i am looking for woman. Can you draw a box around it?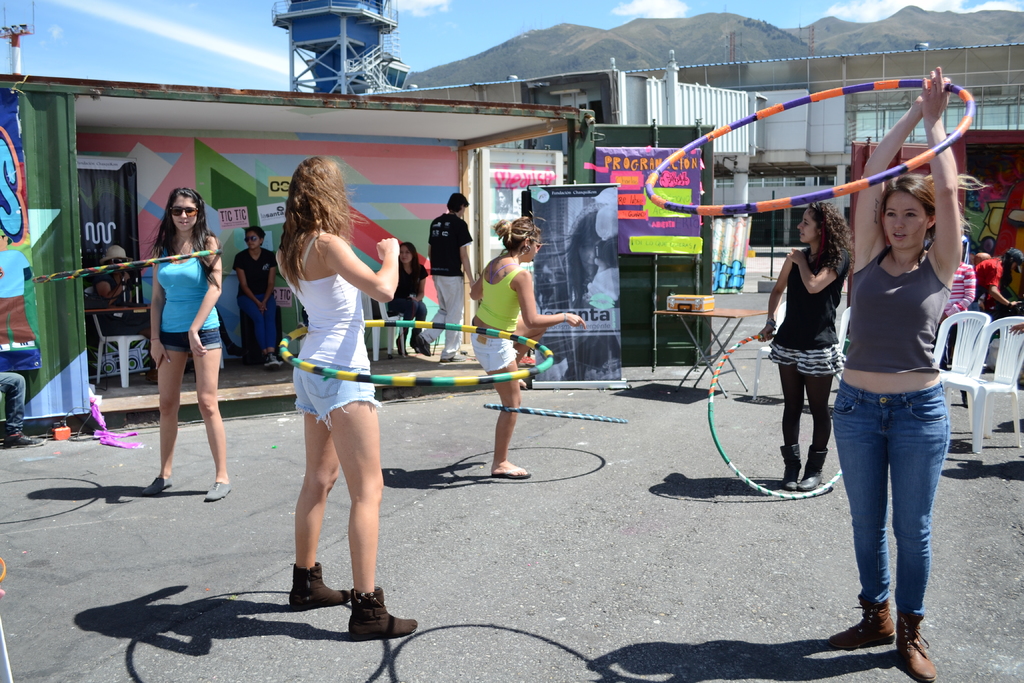
Sure, the bounding box is 468, 216, 587, 481.
